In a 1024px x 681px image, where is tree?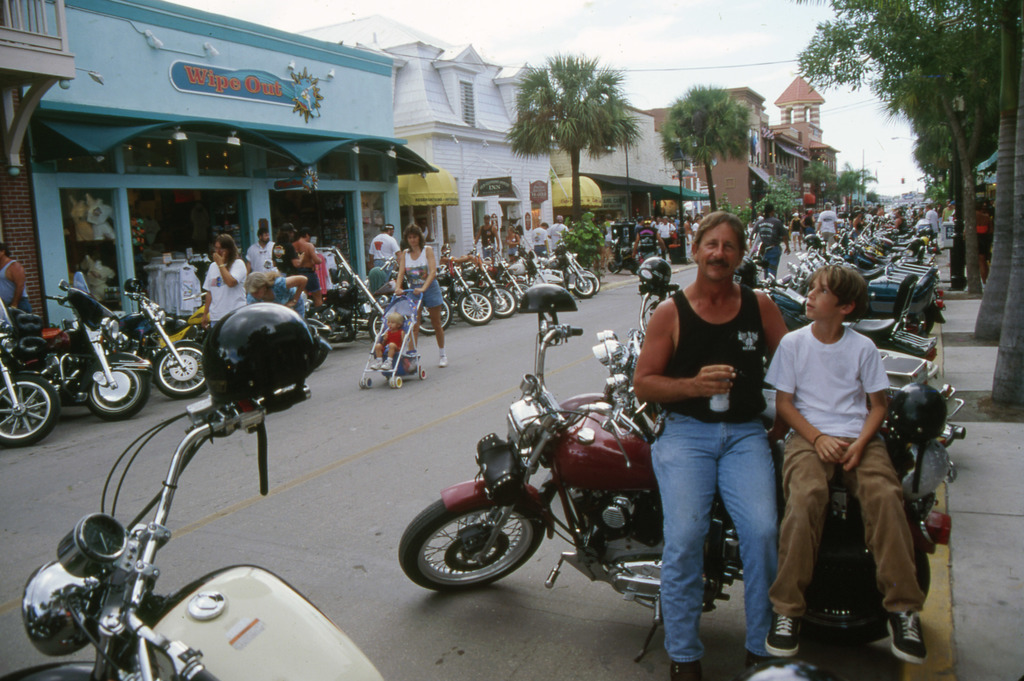
pyautogui.locateOnScreen(749, 168, 810, 236).
